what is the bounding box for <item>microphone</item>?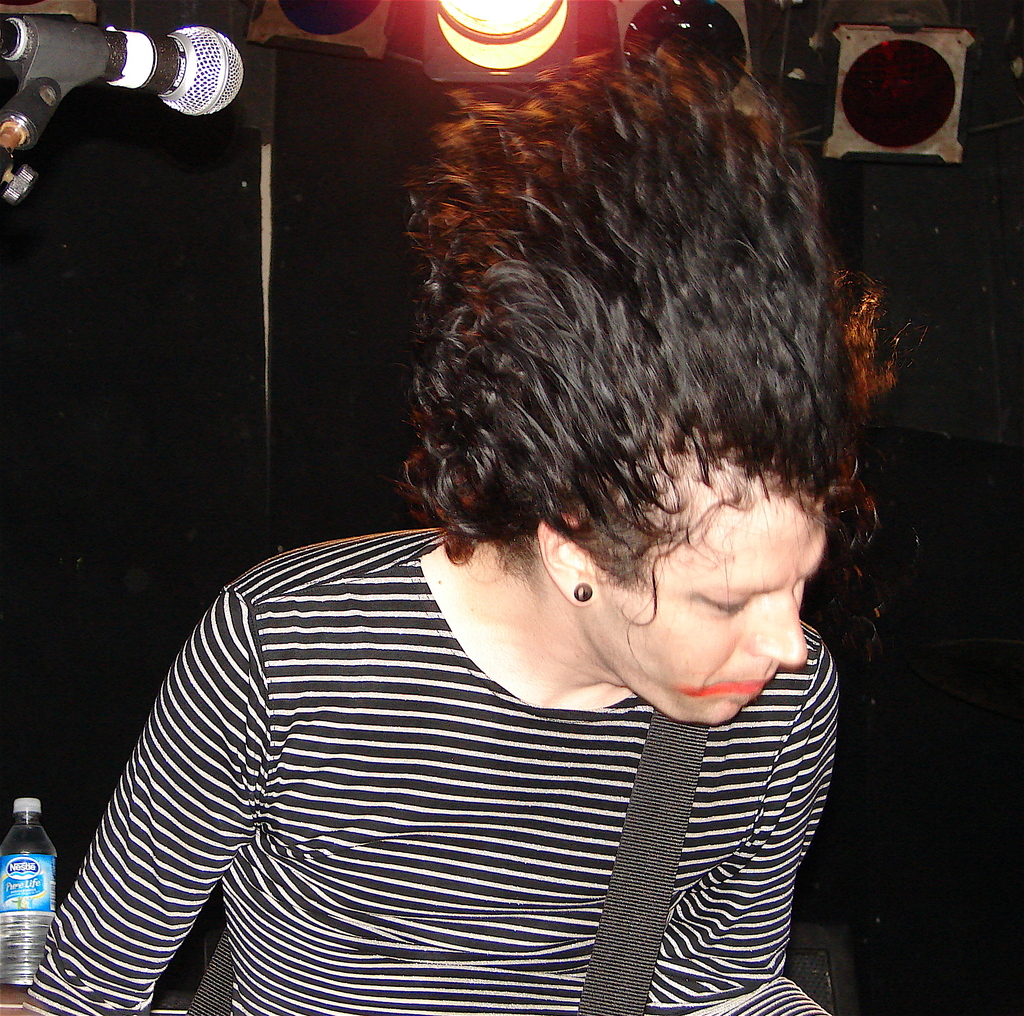
bbox=(0, 11, 257, 158).
